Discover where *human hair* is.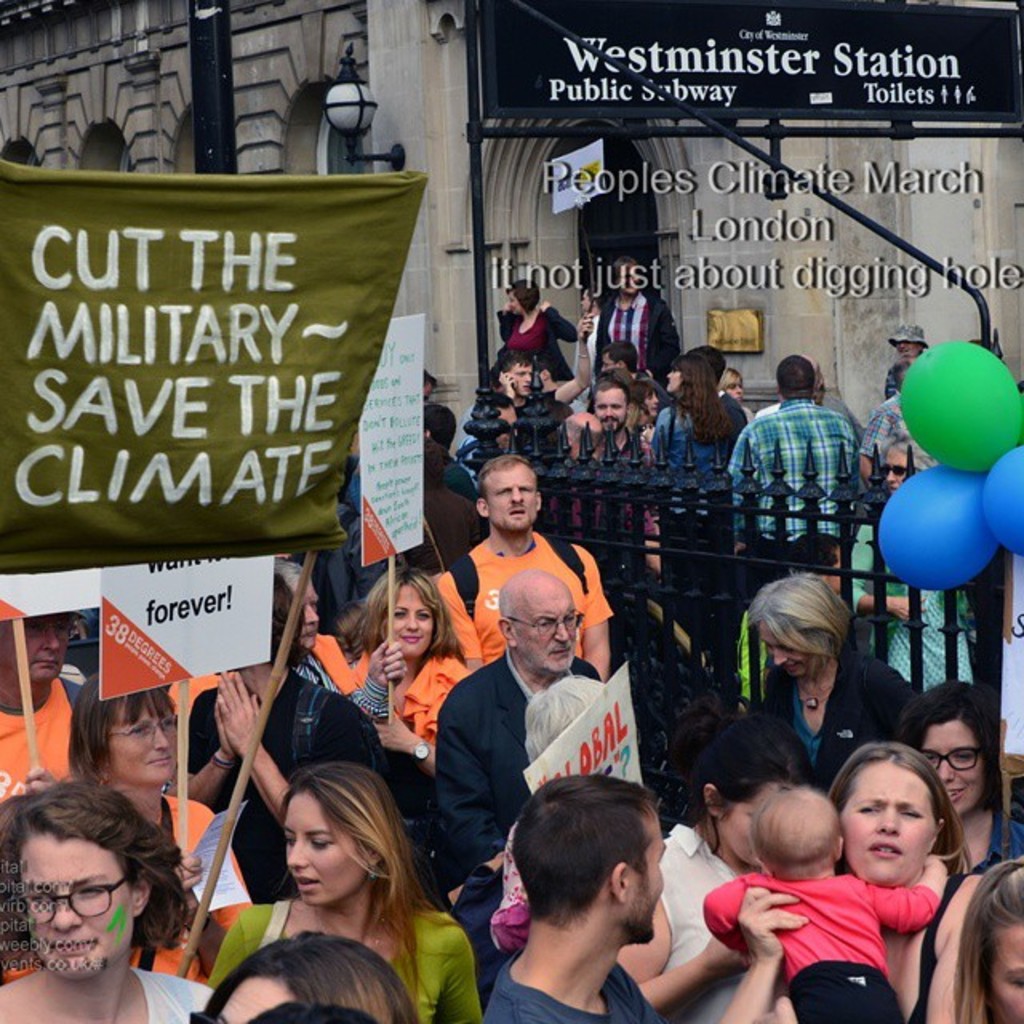
Discovered at select_region(69, 670, 178, 779).
